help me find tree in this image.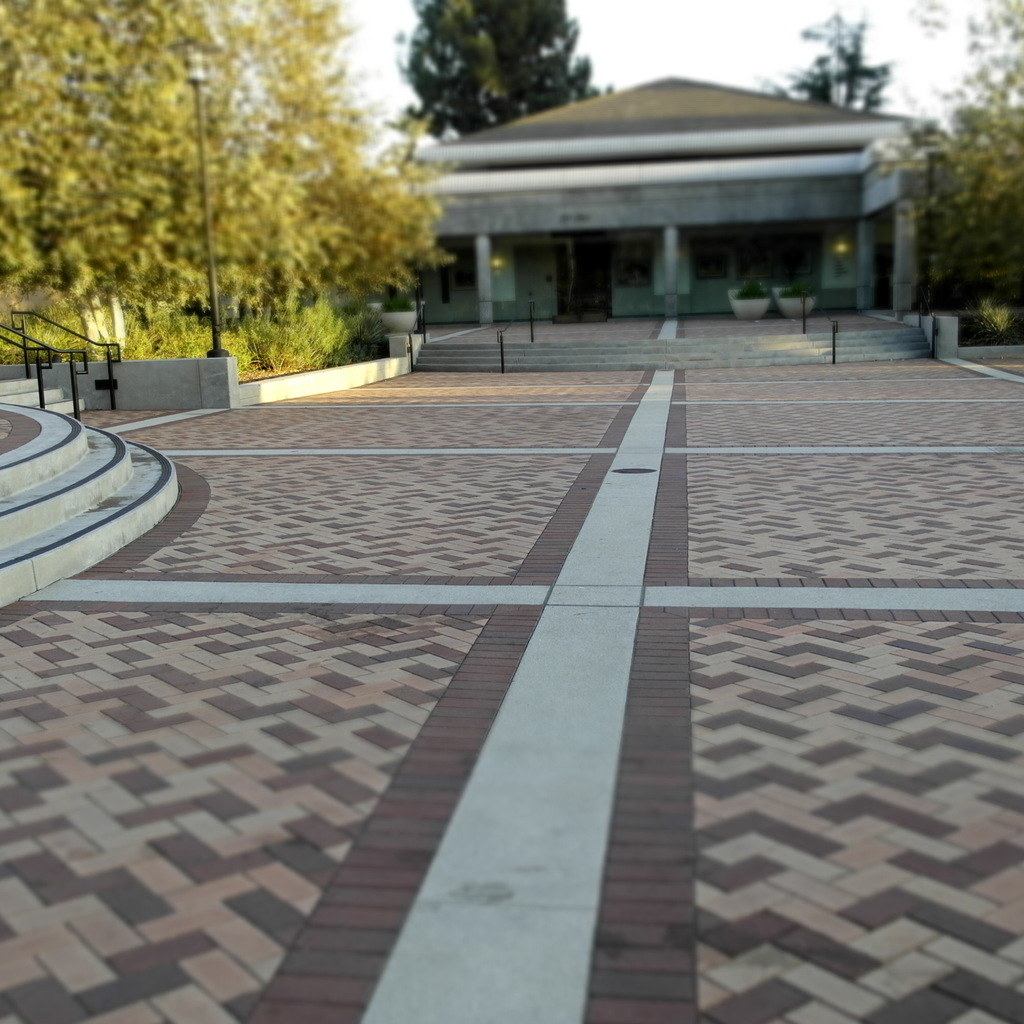
Found it: l=768, t=13, r=899, b=116.
